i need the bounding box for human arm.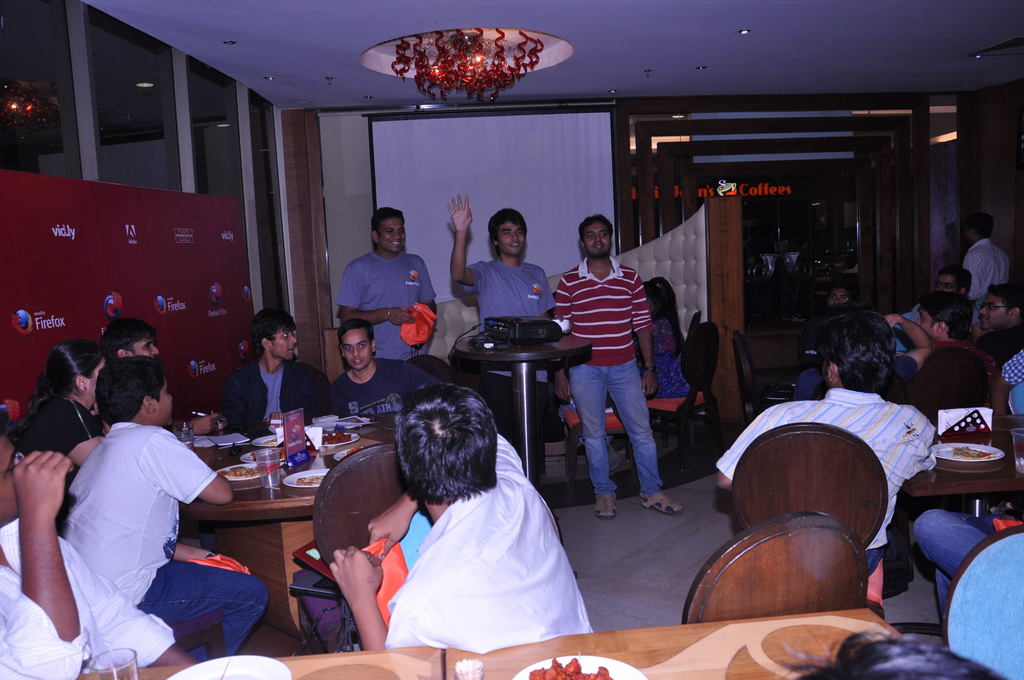
Here it is: [9, 421, 88, 663].
